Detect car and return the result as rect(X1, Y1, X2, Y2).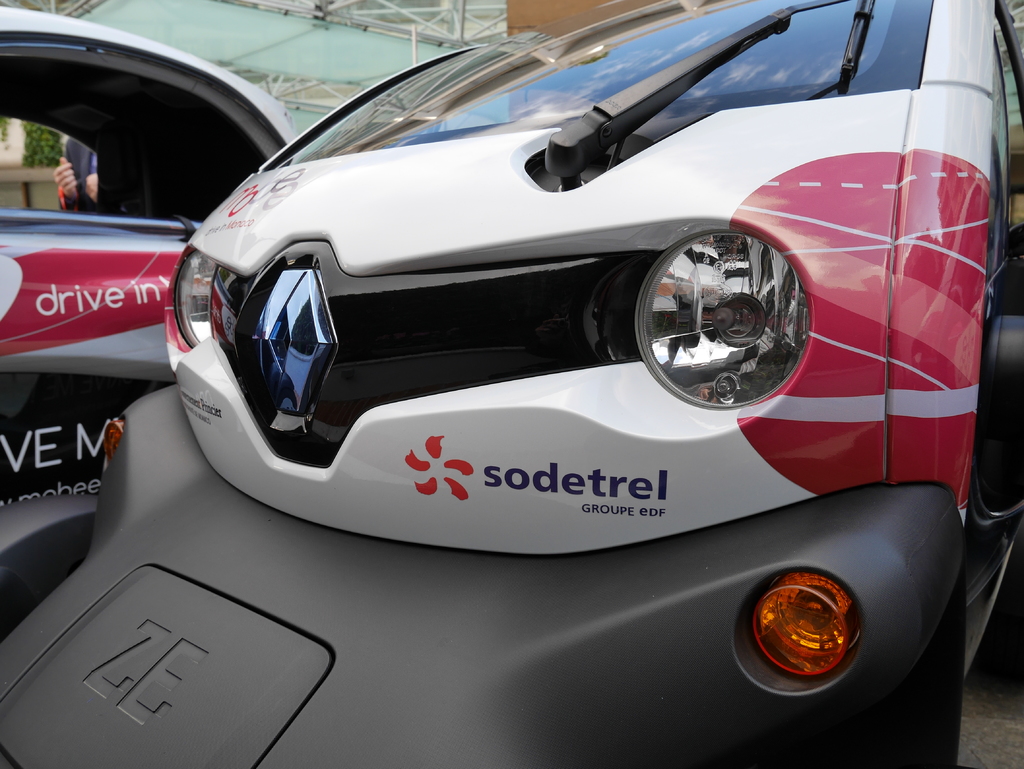
rect(0, 4, 292, 506).
